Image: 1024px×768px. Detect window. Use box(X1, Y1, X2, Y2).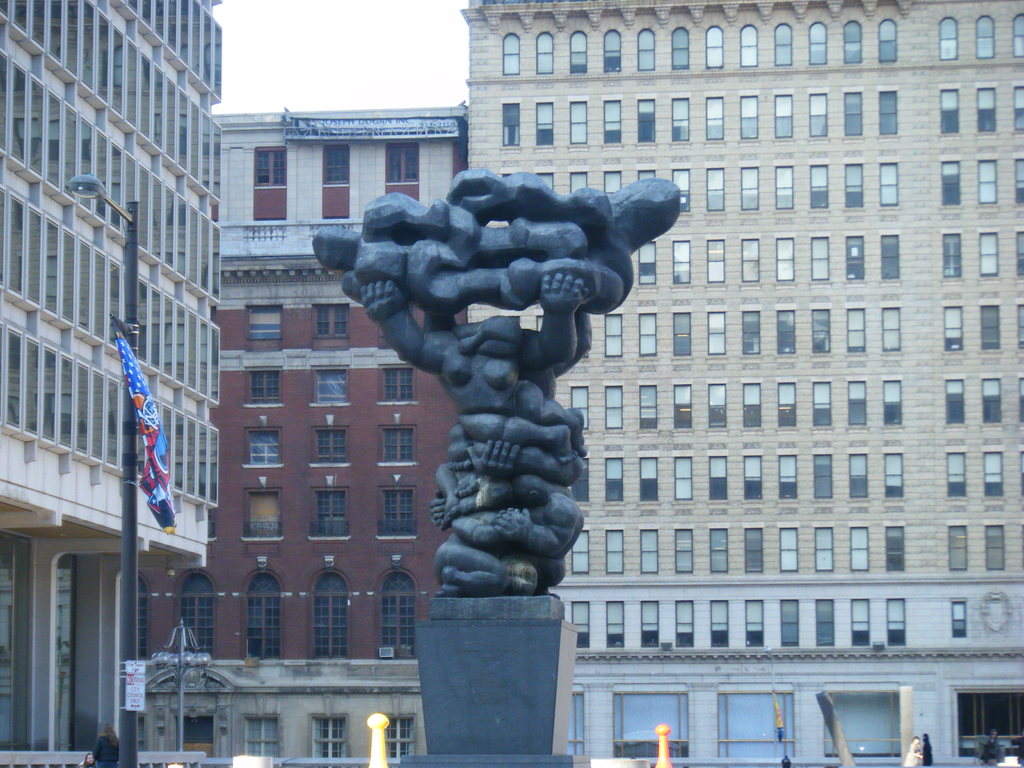
box(311, 567, 349, 662).
